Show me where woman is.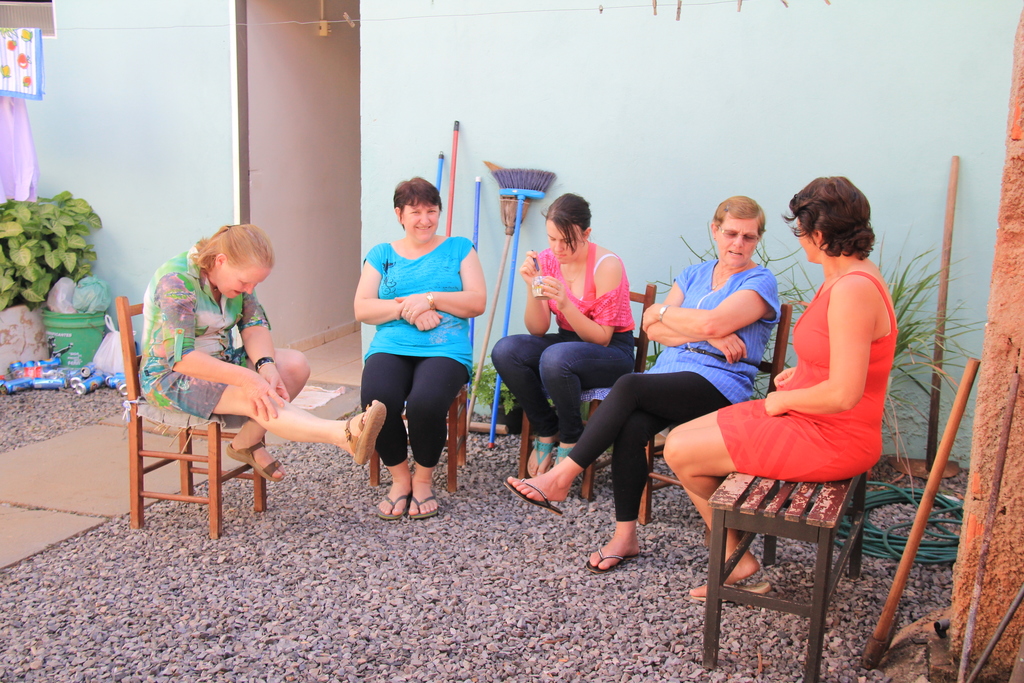
woman is at pyautogui.locateOnScreen(132, 213, 394, 486).
